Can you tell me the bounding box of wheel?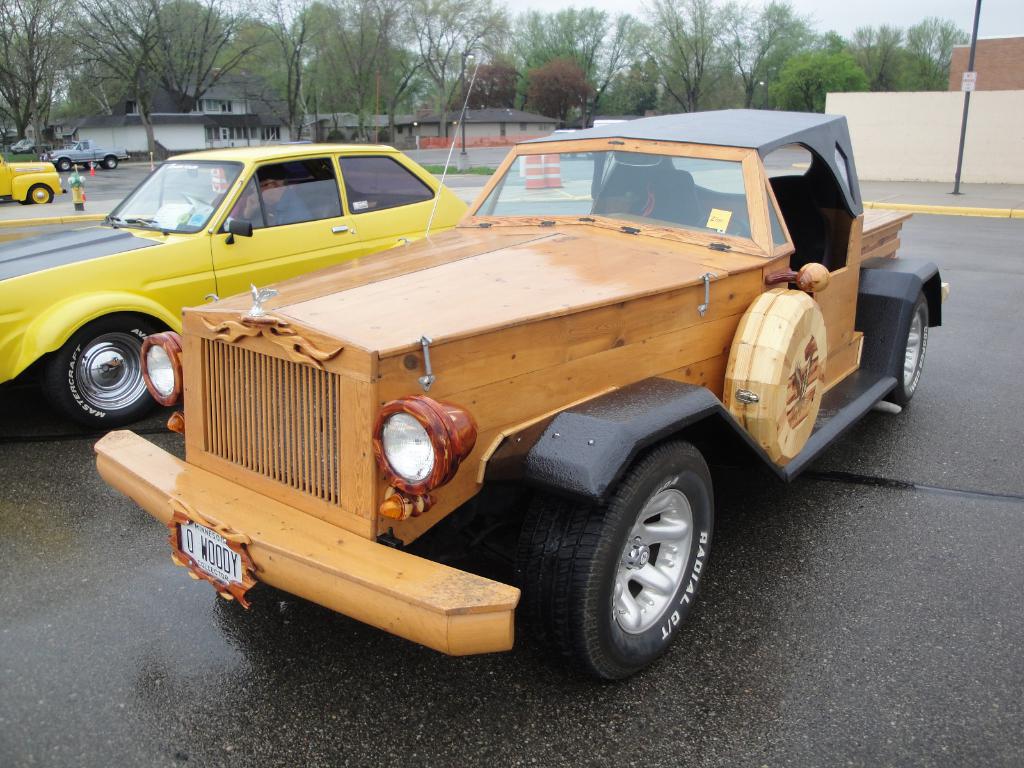
86/164/97/170.
